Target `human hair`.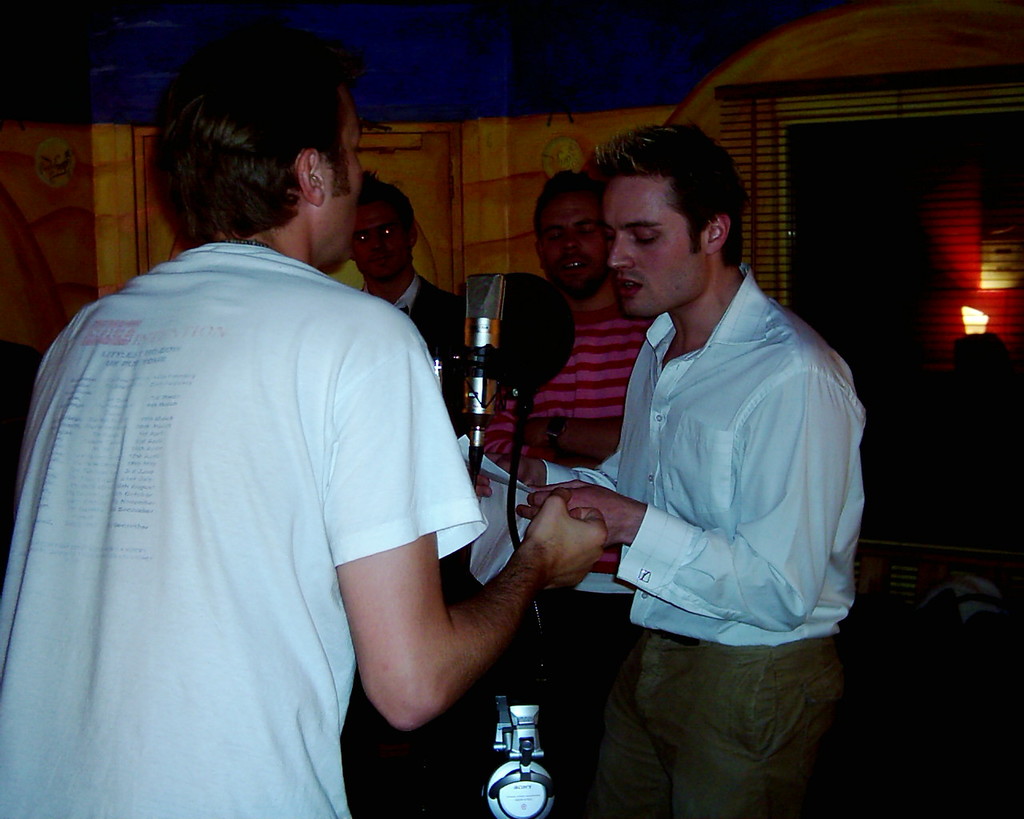
Target region: {"left": 529, "top": 168, "right": 601, "bottom": 242}.
